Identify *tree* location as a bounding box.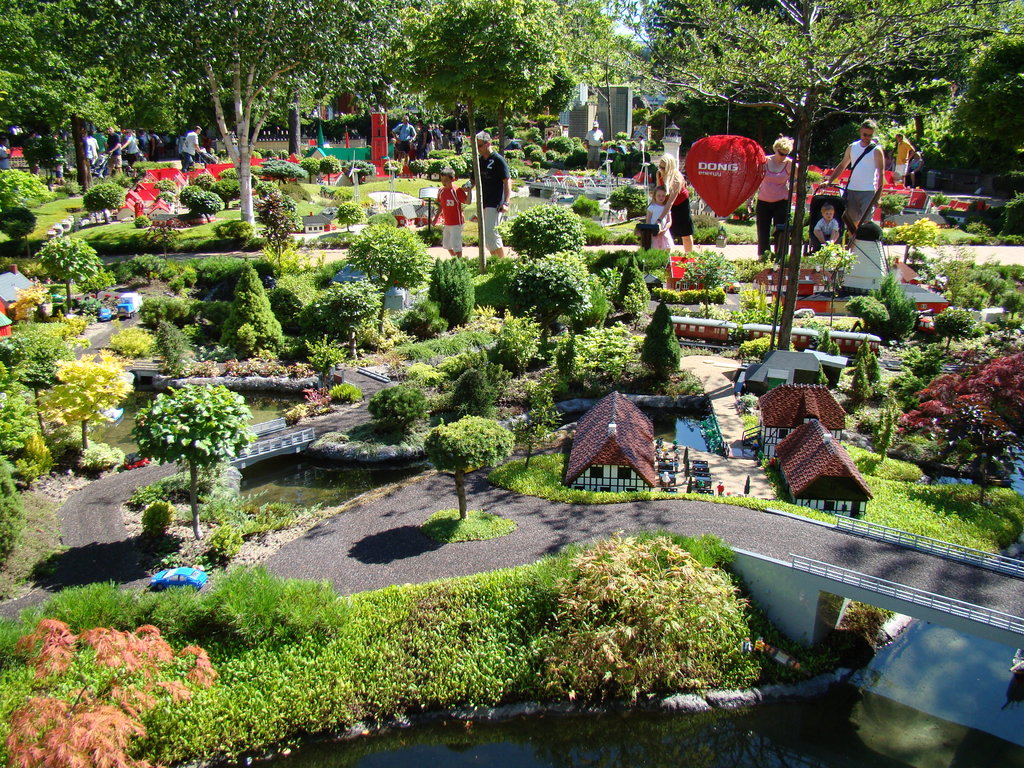
<bbox>491, 306, 544, 371</bbox>.
